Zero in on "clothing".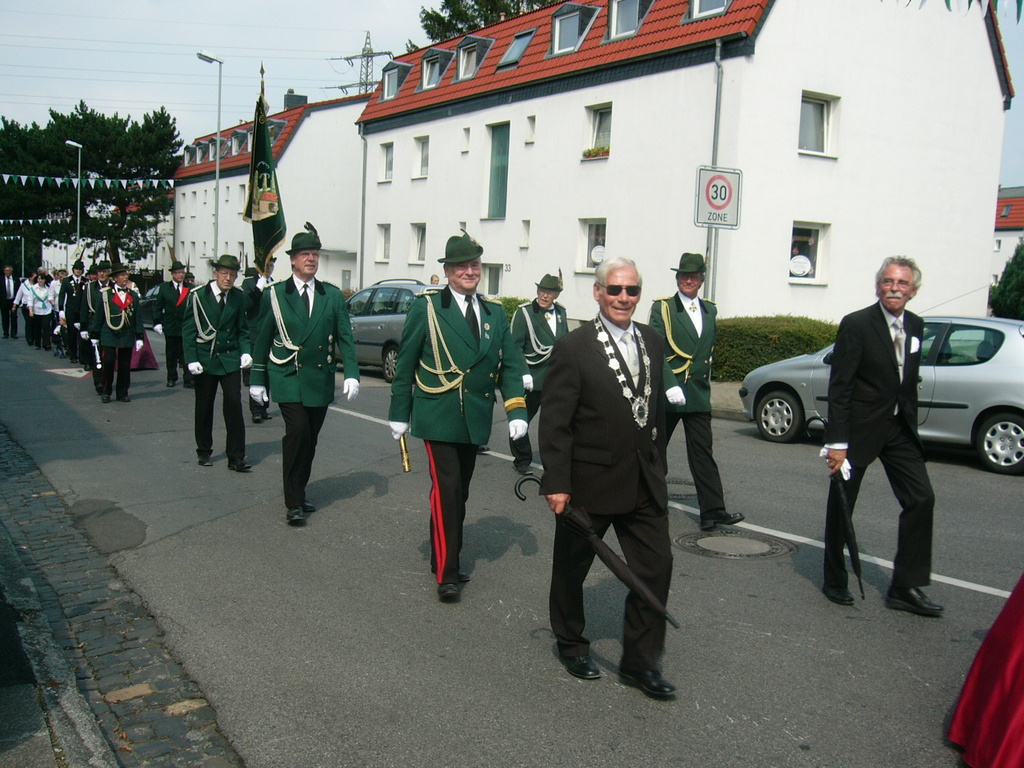
Zeroed in: box(77, 282, 111, 362).
